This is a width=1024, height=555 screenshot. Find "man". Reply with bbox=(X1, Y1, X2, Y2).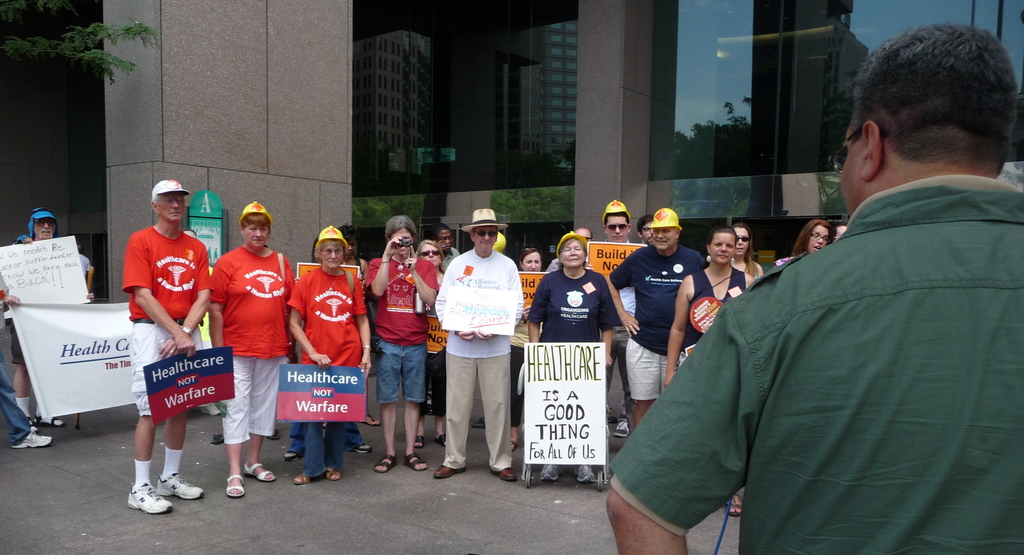
bbox=(589, 202, 640, 440).
